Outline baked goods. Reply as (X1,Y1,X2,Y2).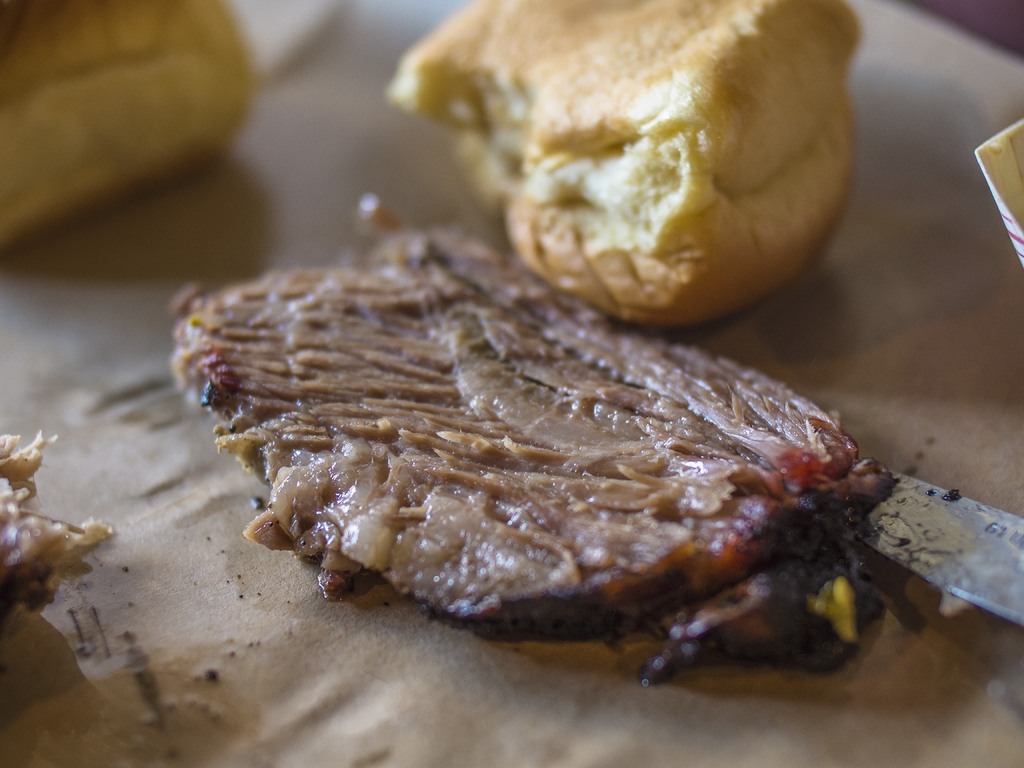
(0,0,292,233).
